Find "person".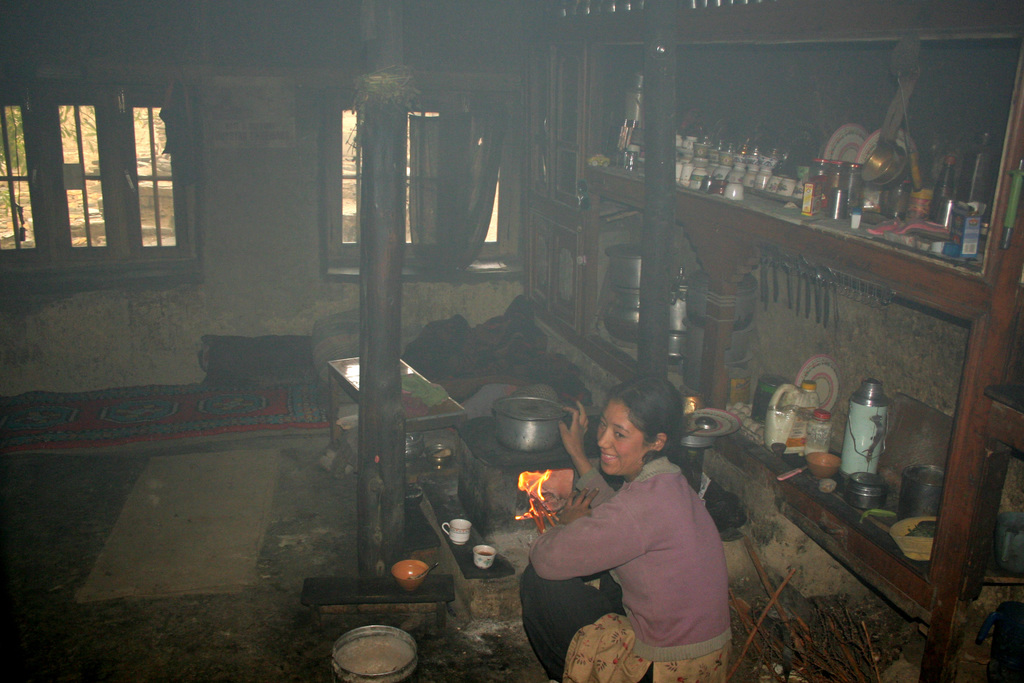
Rect(516, 383, 728, 682).
